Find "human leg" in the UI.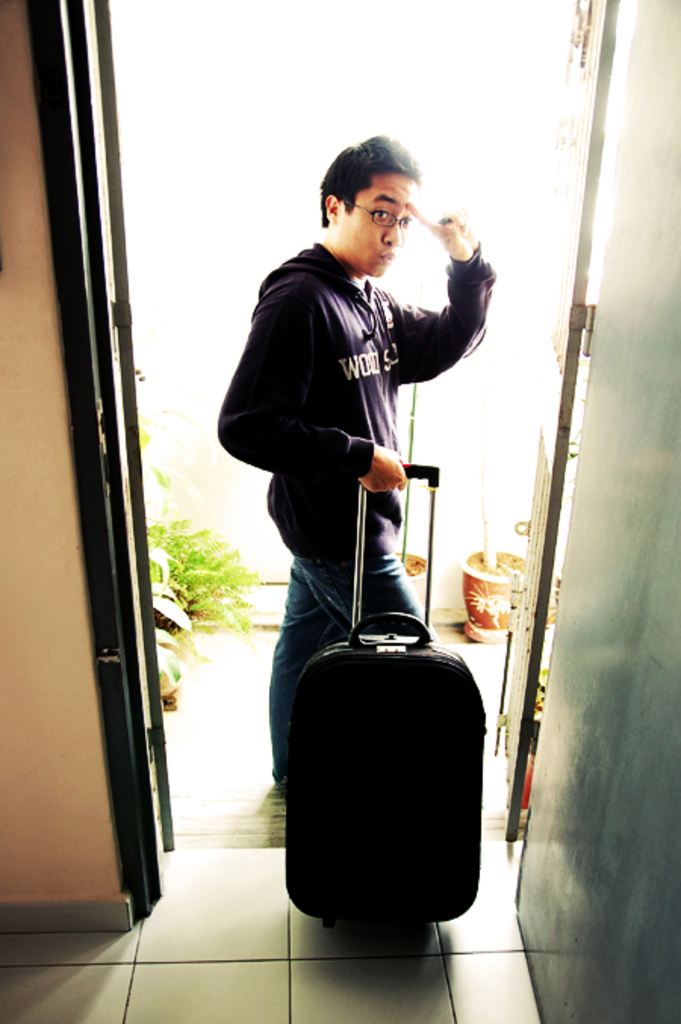
UI element at [left=263, top=560, right=357, bottom=791].
